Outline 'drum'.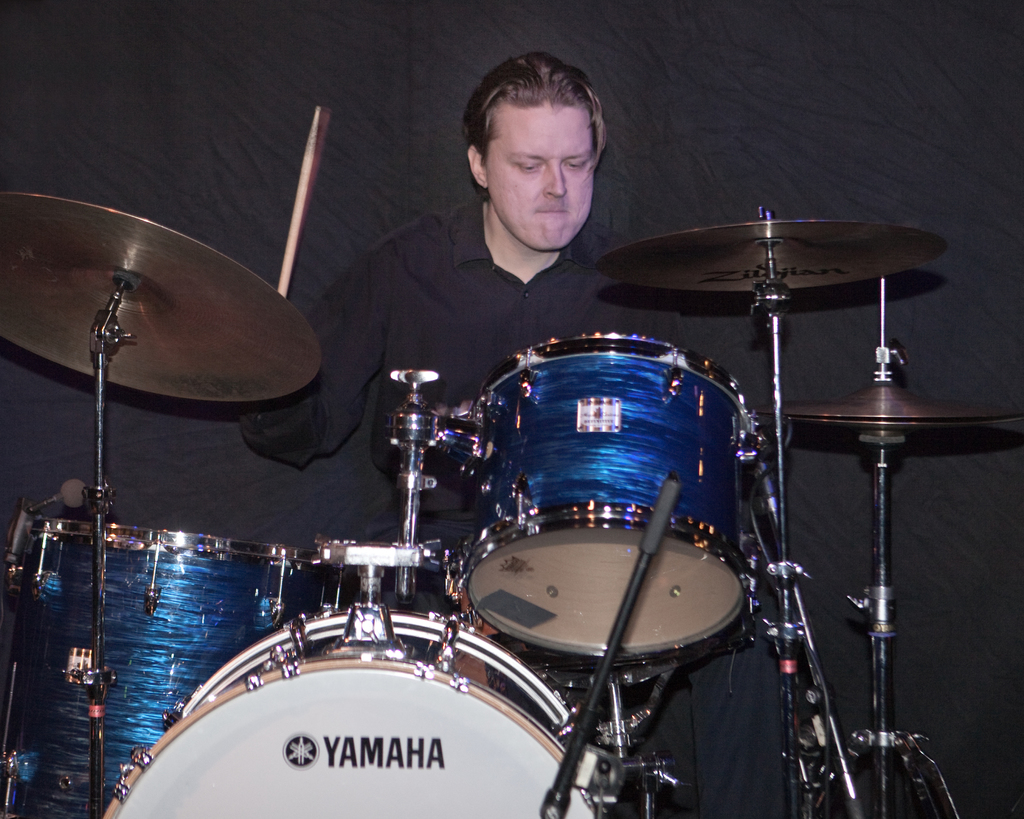
Outline: [x1=0, y1=513, x2=318, y2=818].
